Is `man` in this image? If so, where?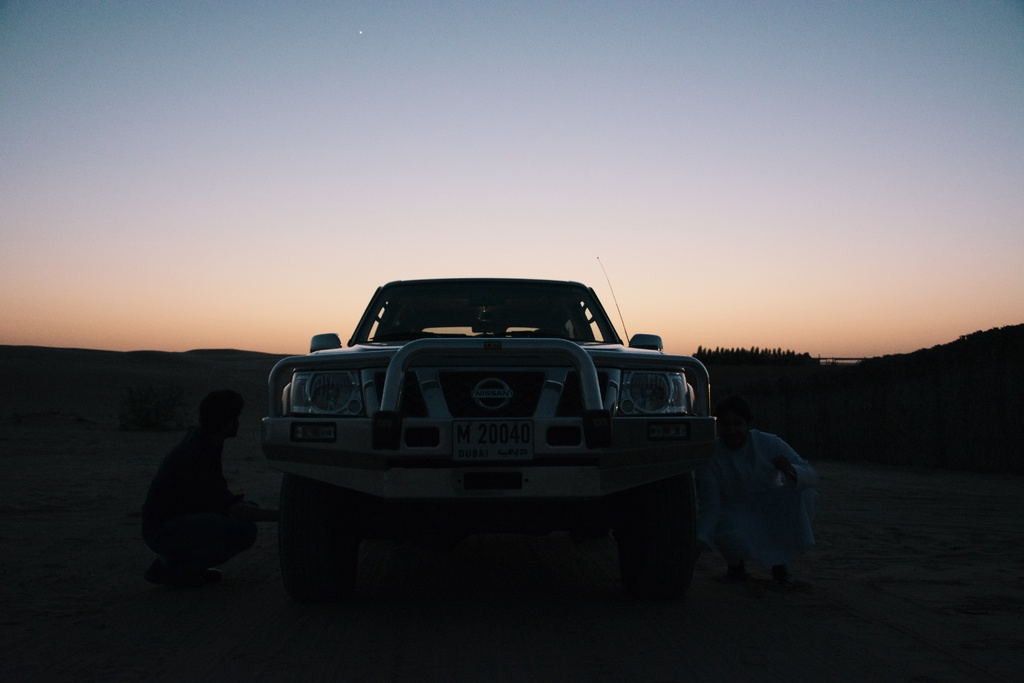
Yes, at x1=692, y1=395, x2=819, y2=586.
